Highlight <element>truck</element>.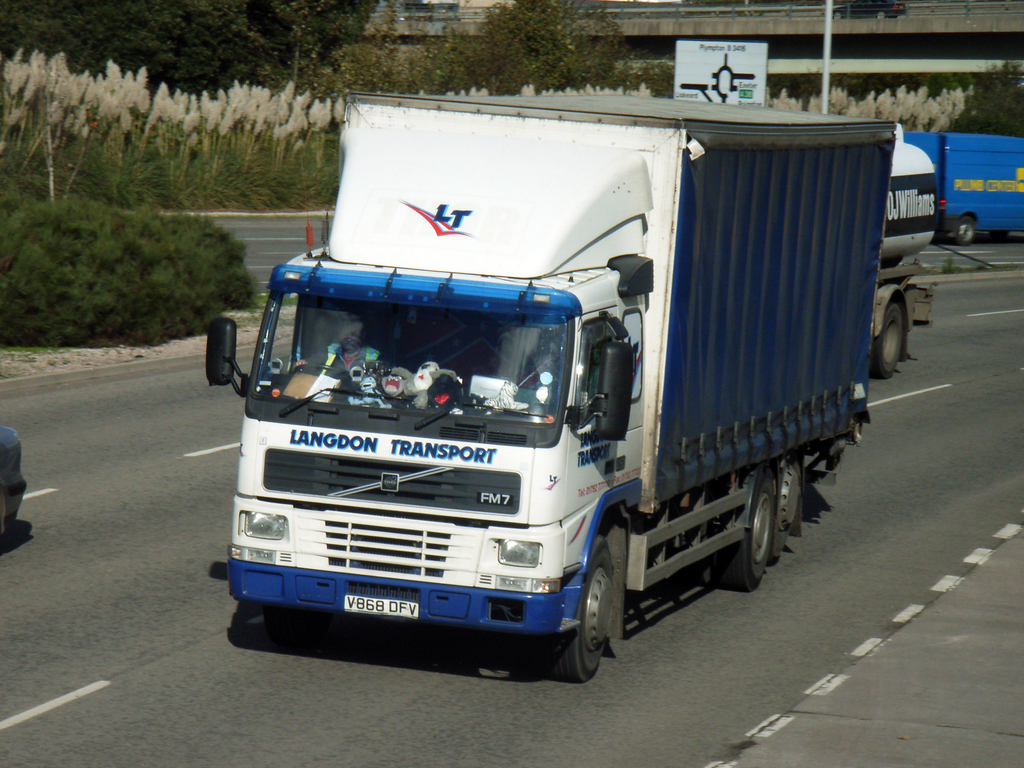
Highlighted region: detection(202, 84, 897, 685).
